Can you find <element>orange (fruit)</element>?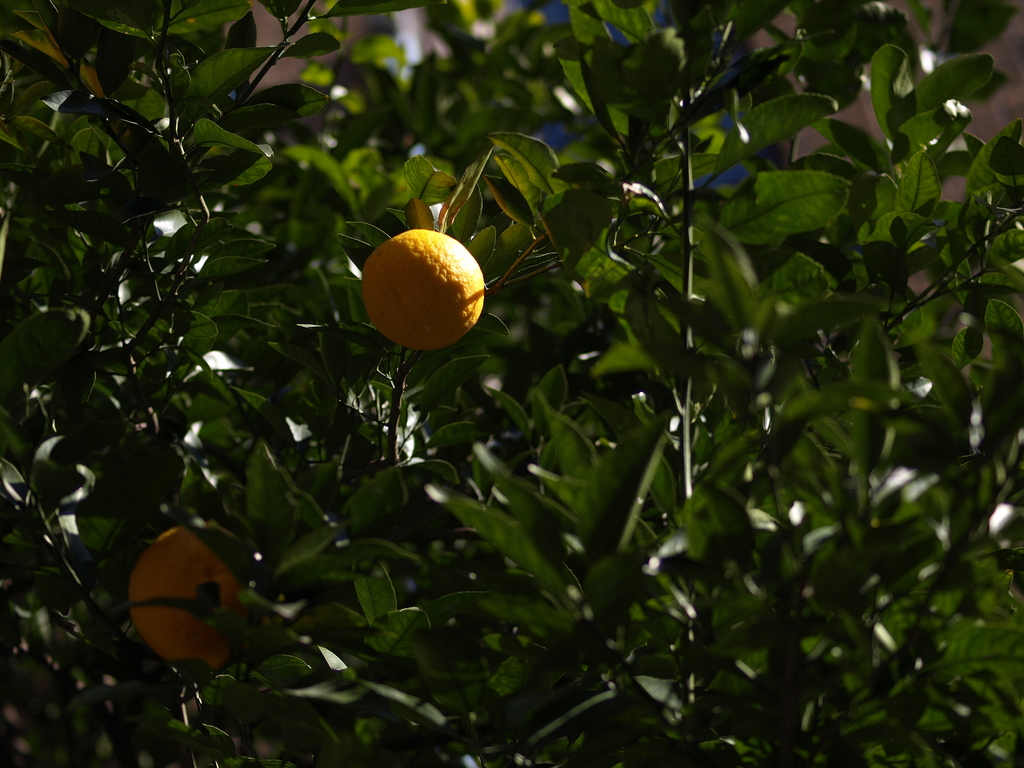
Yes, bounding box: 360/224/488/356.
